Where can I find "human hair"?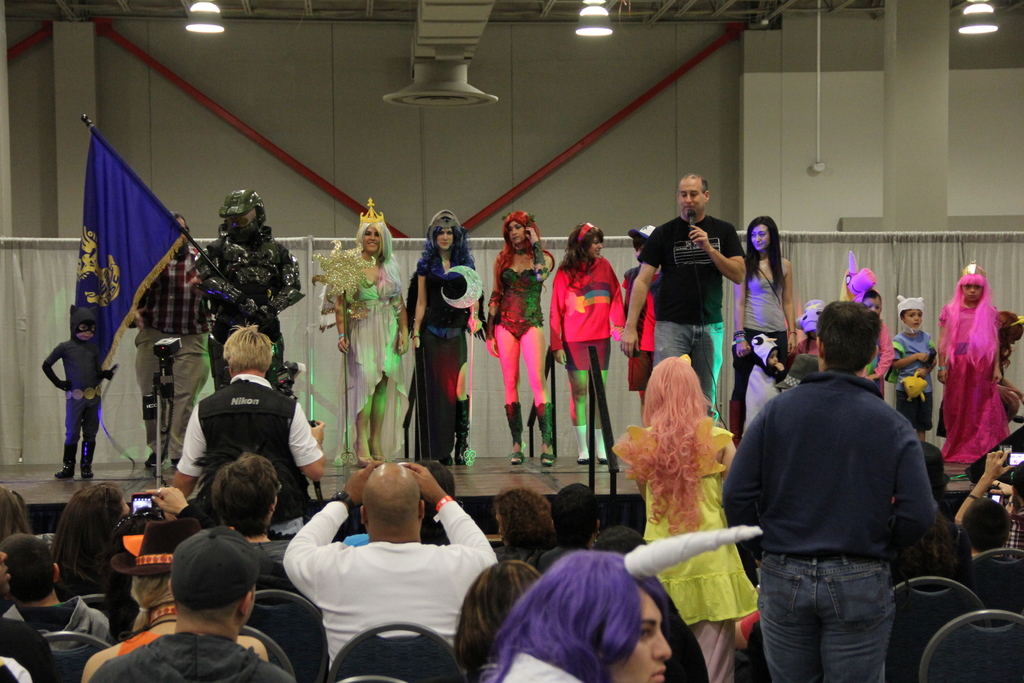
You can find it at (487,548,671,682).
